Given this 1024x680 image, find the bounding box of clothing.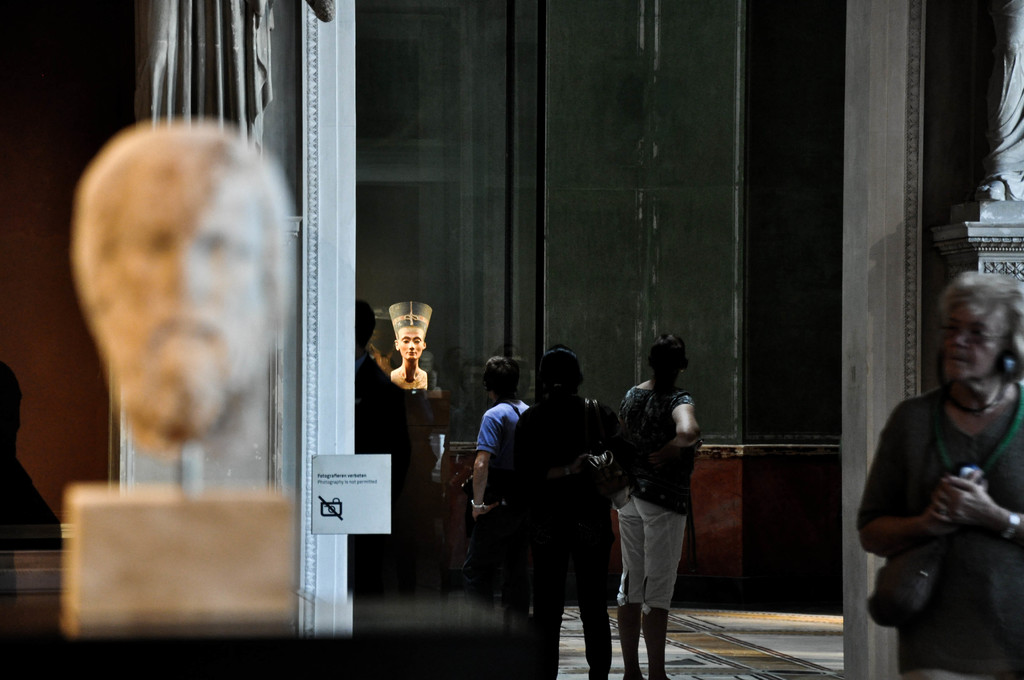
l=868, t=358, r=1020, b=652.
